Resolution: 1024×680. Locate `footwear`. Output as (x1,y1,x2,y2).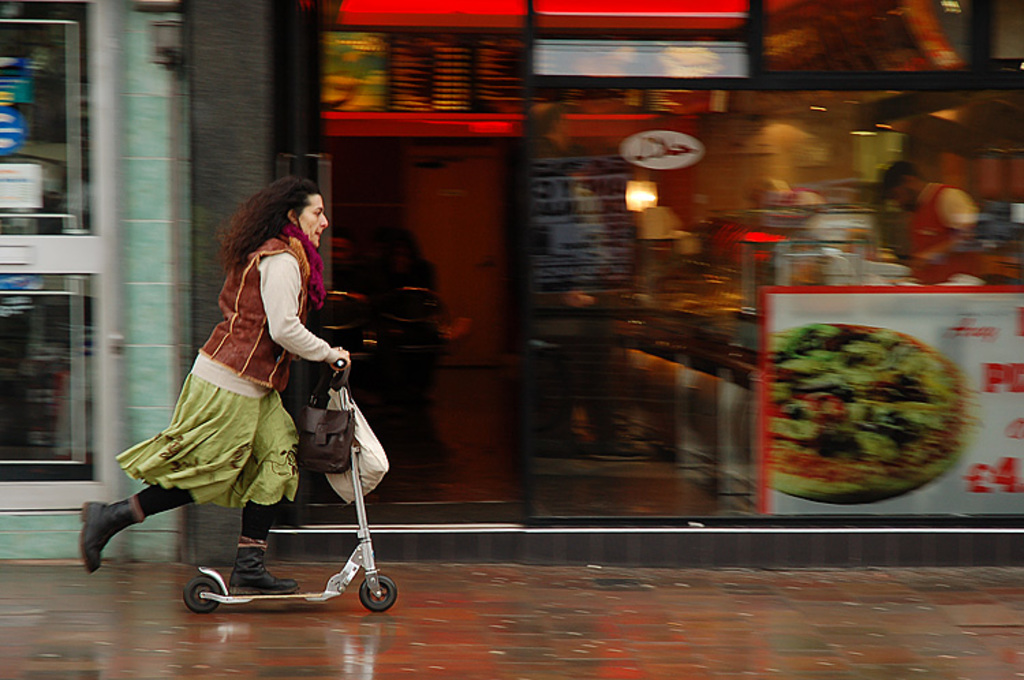
(81,486,158,569).
